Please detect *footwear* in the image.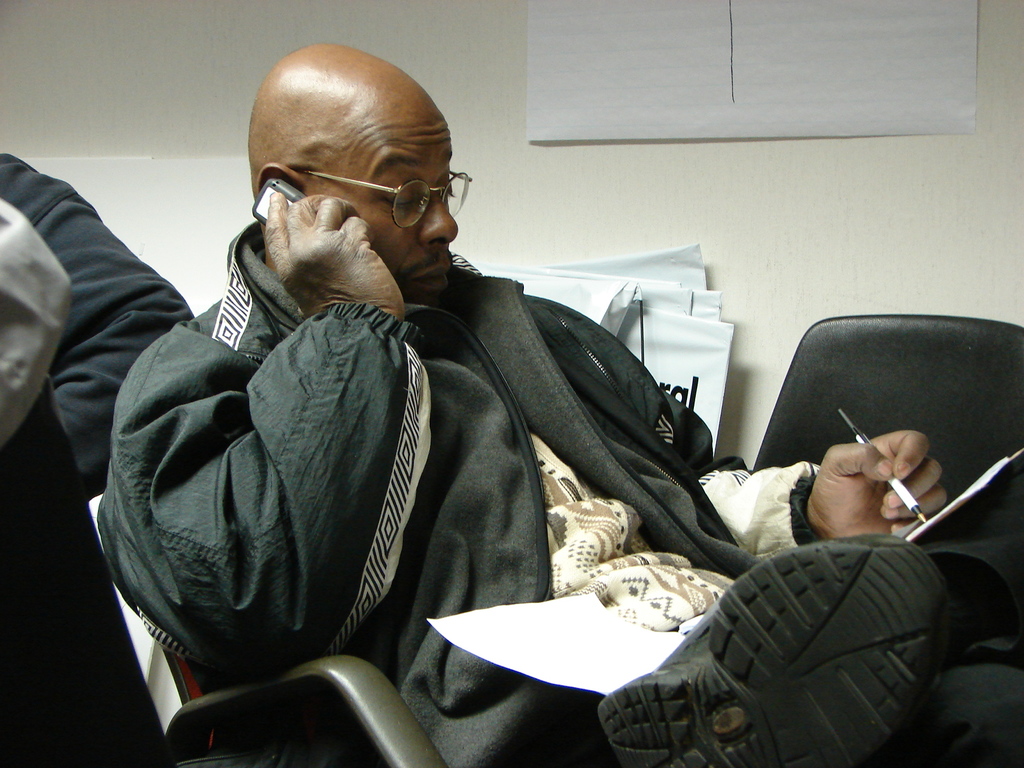
629:539:956:741.
